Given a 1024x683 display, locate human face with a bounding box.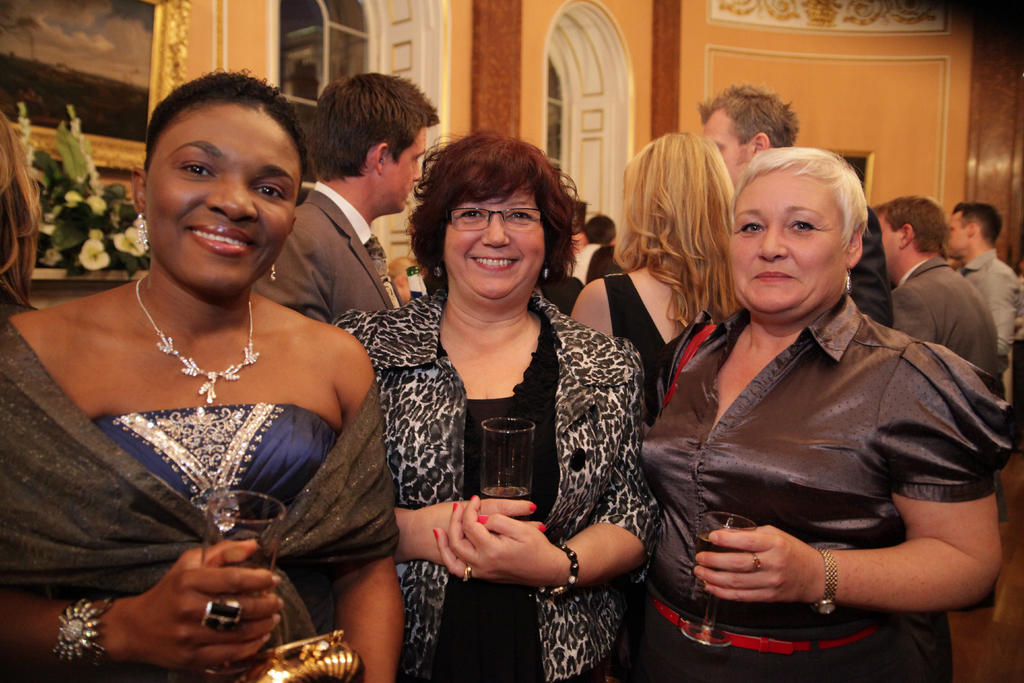
Located: select_region(946, 207, 970, 258).
